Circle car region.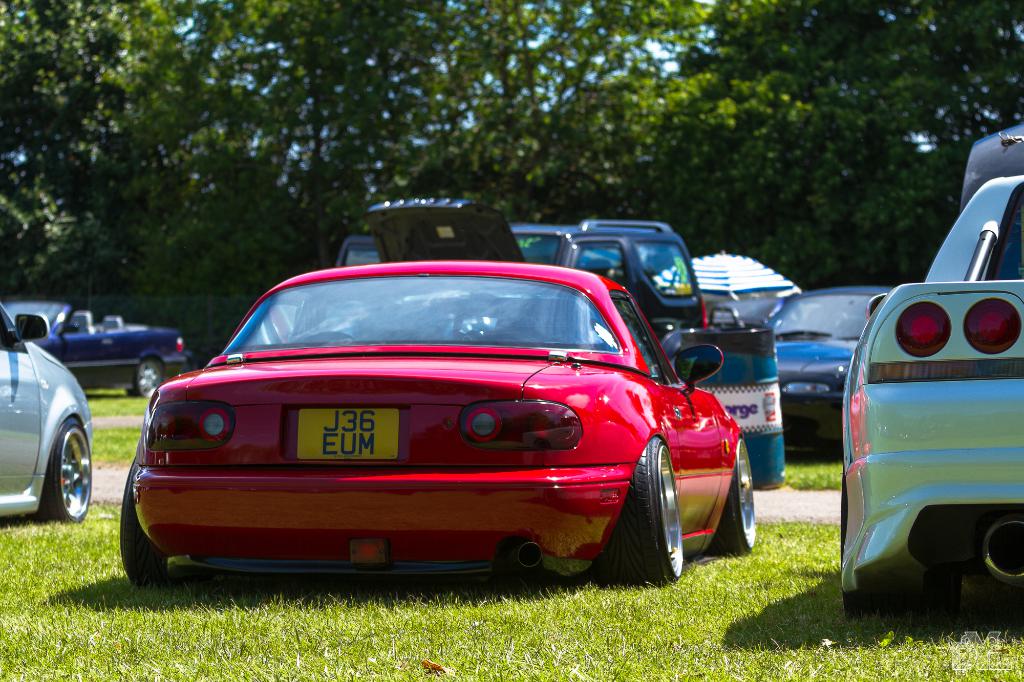
Region: (766,282,896,439).
